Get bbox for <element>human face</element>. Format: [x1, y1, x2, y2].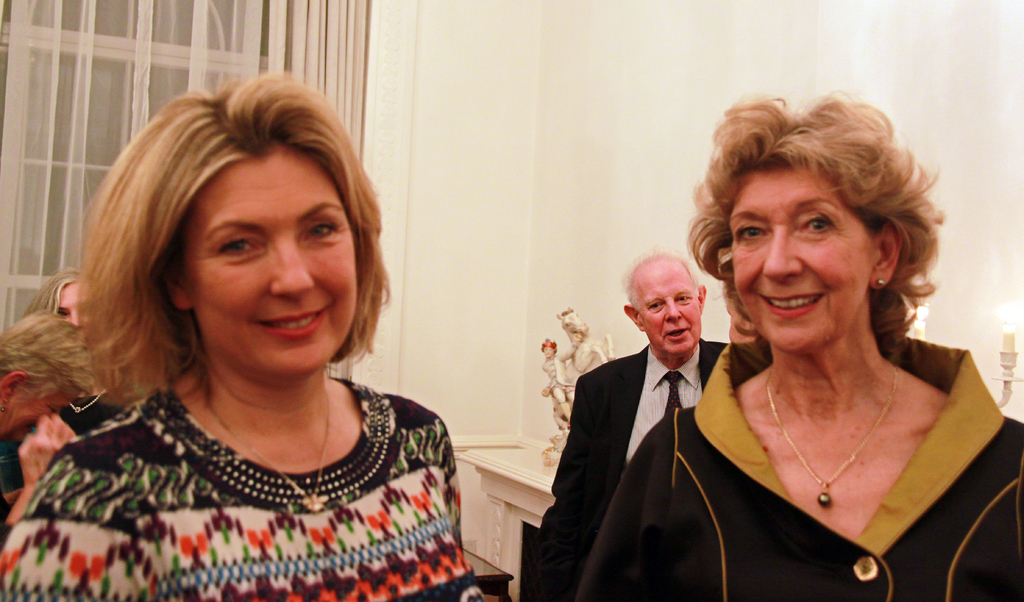
[728, 168, 877, 354].
